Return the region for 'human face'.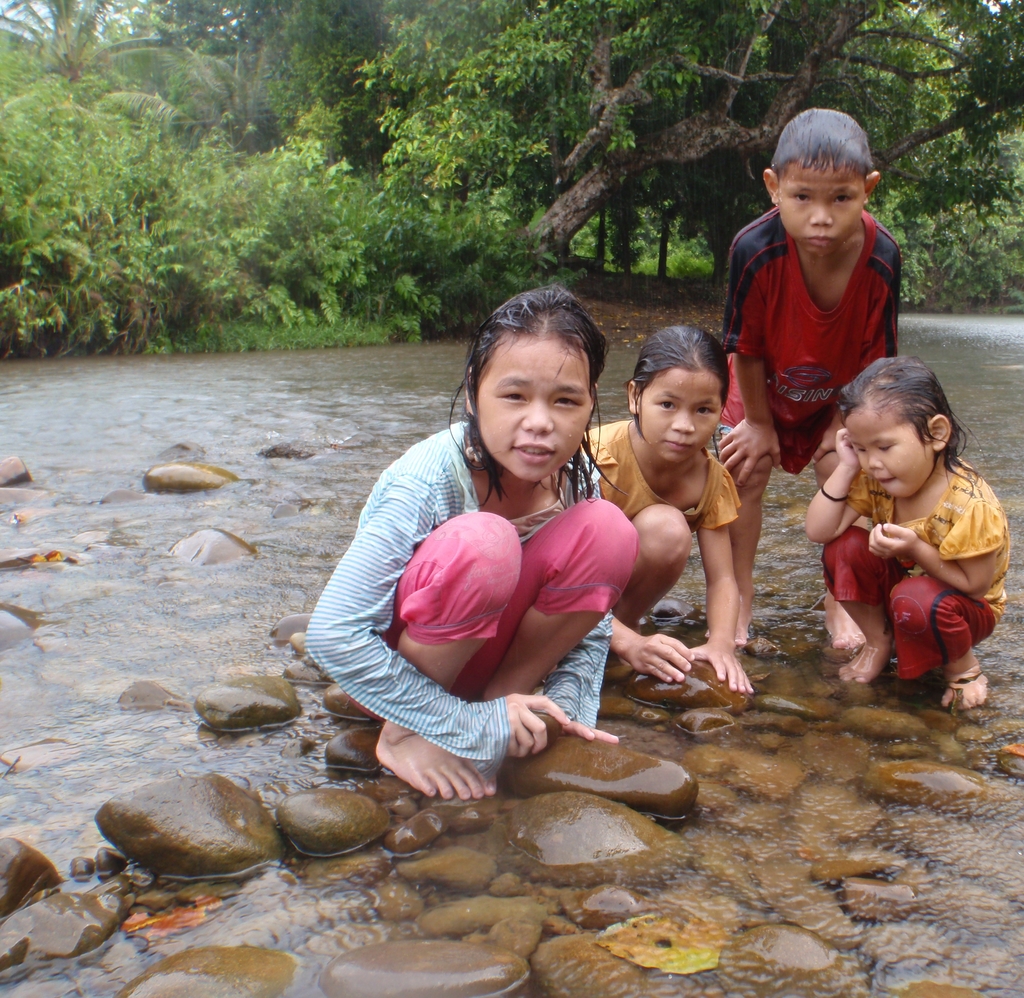
843,409,932,499.
